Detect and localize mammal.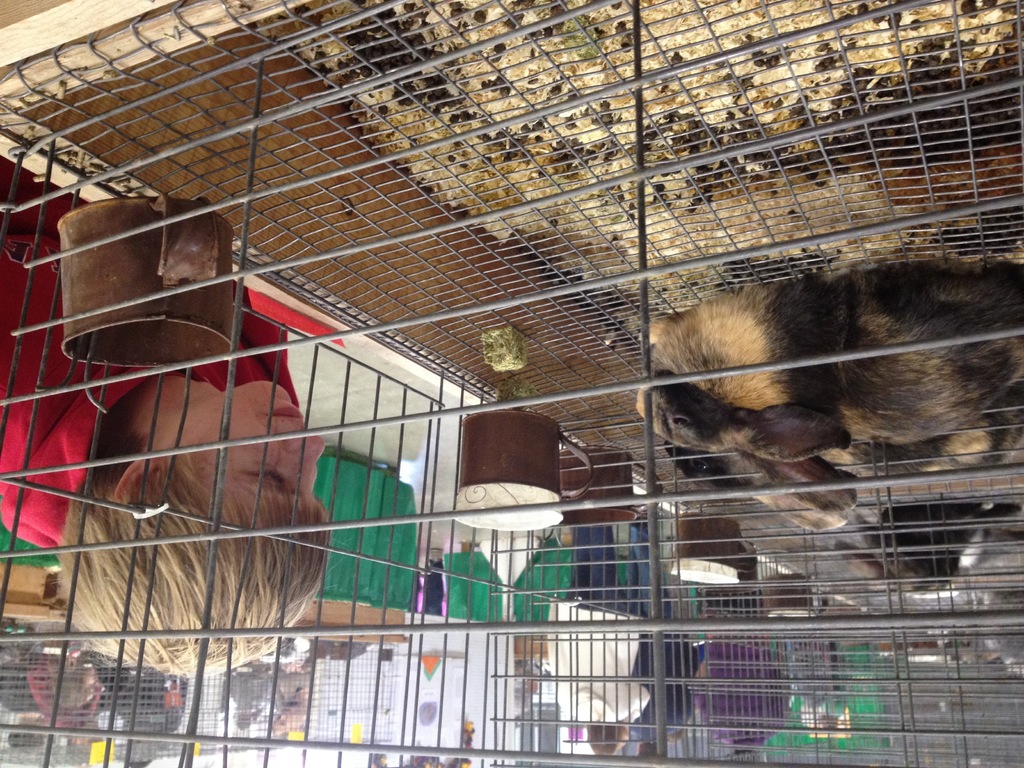
Localized at [x1=636, y1=630, x2=707, y2=759].
